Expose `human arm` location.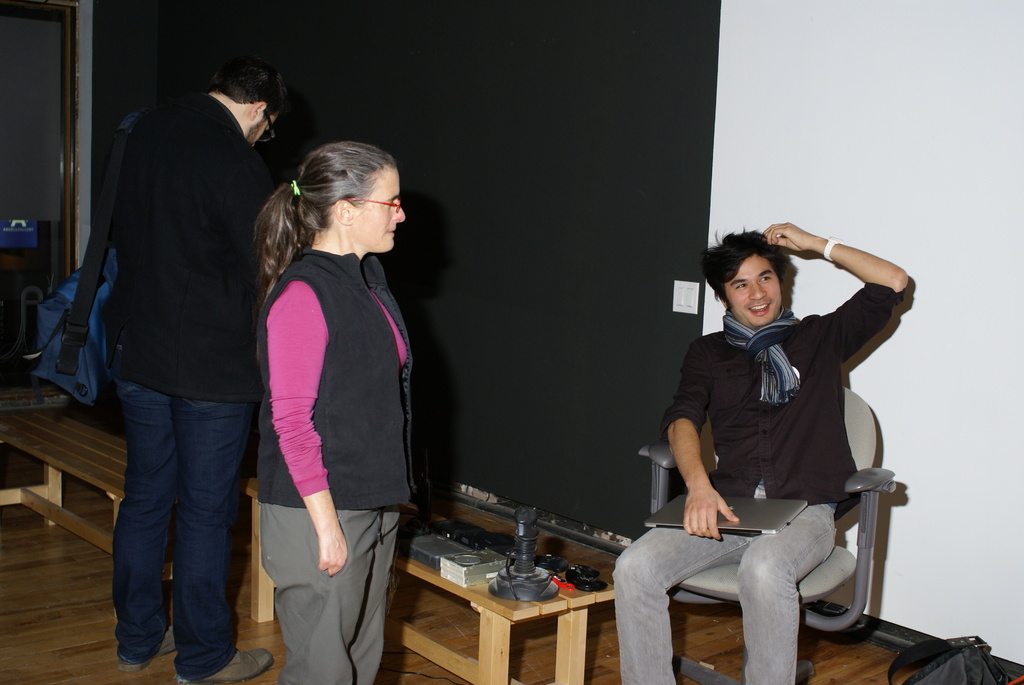
Exposed at [x1=793, y1=214, x2=913, y2=411].
